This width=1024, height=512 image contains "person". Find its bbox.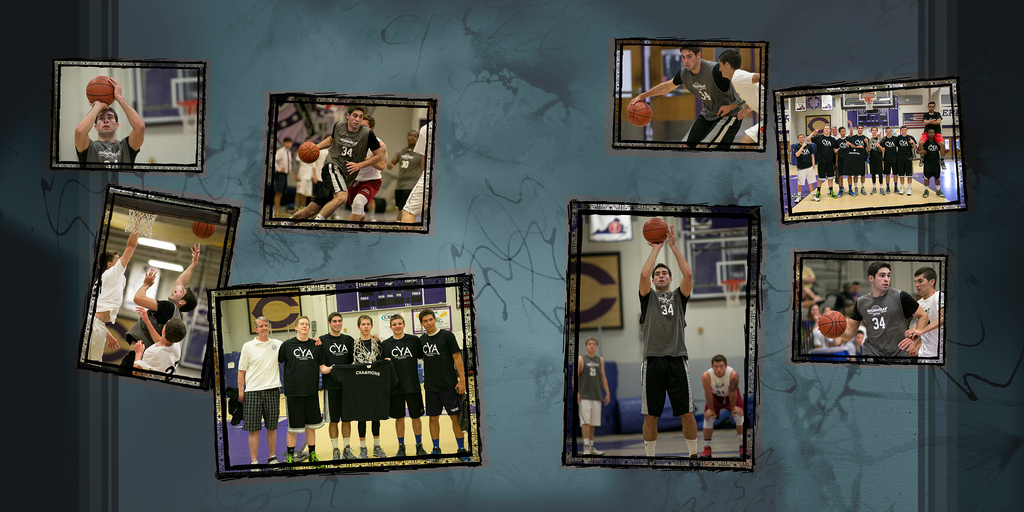
{"x1": 831, "y1": 118, "x2": 852, "y2": 138}.
